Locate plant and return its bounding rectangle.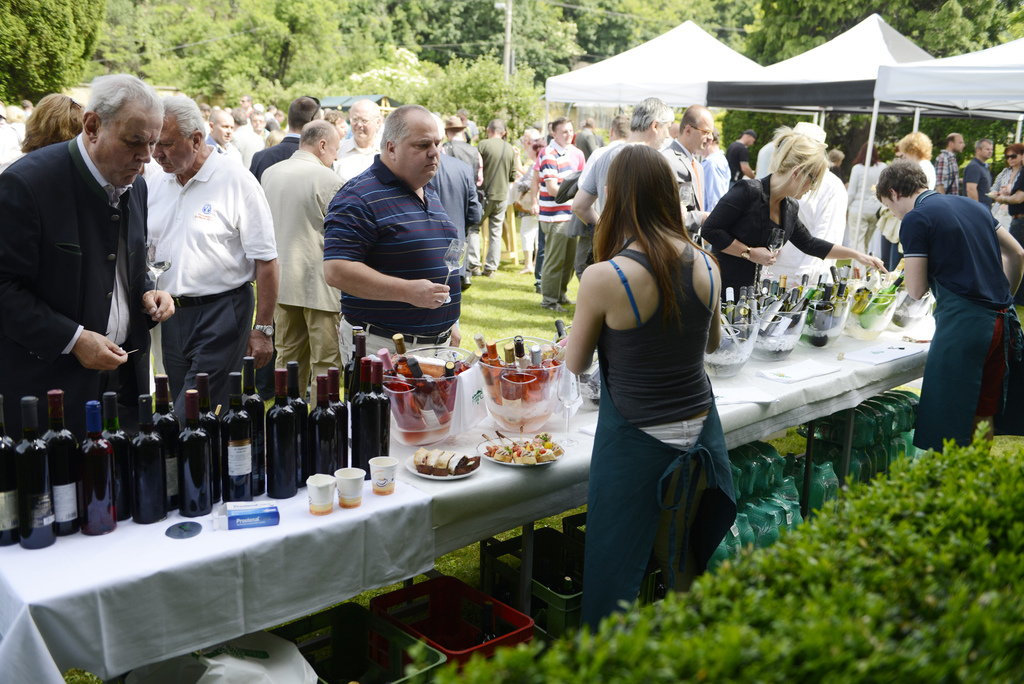
[922, 0, 989, 59].
